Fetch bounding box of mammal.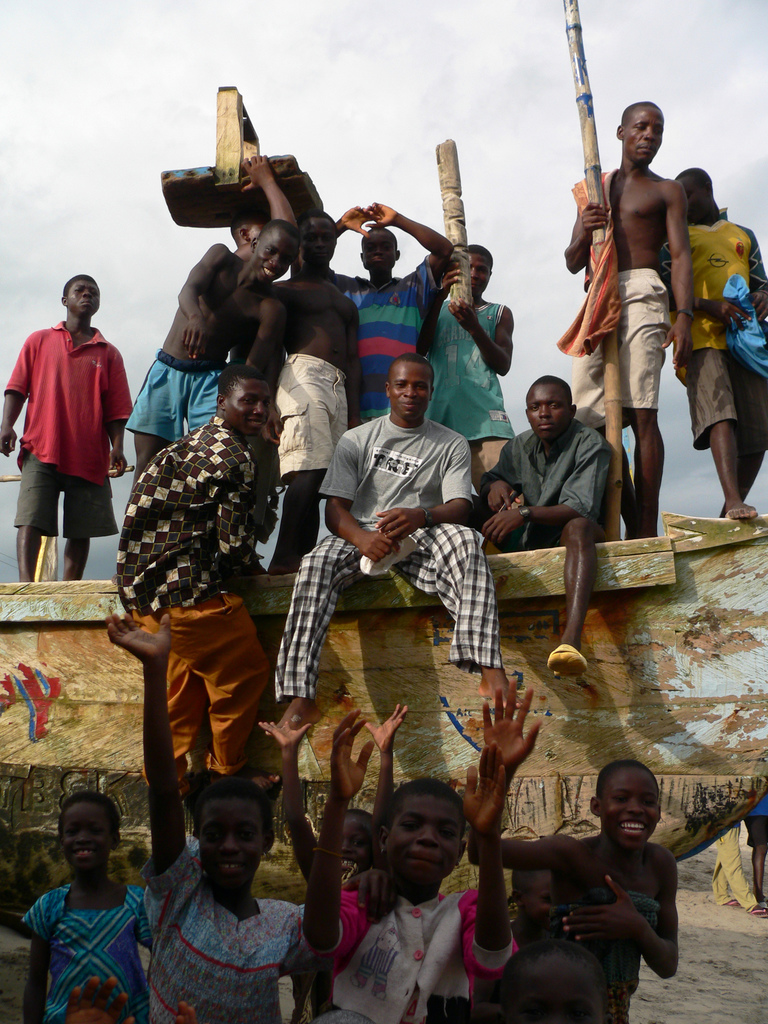
Bbox: (480, 371, 616, 678).
